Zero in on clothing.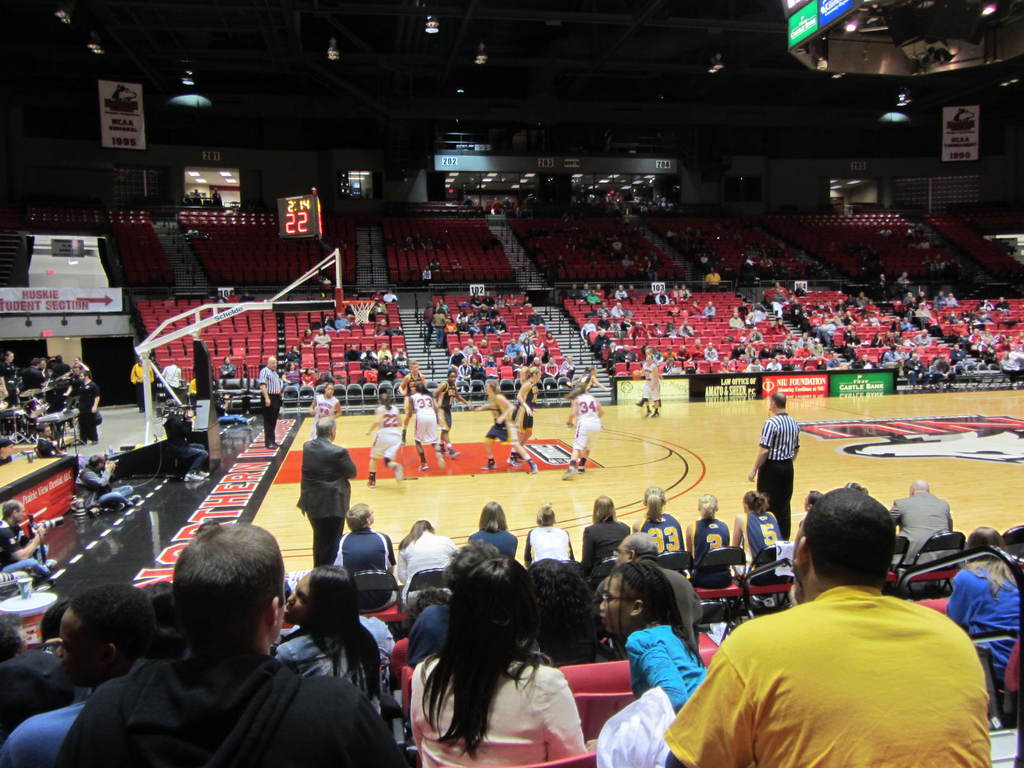
Zeroed in: 582/292/590/300.
